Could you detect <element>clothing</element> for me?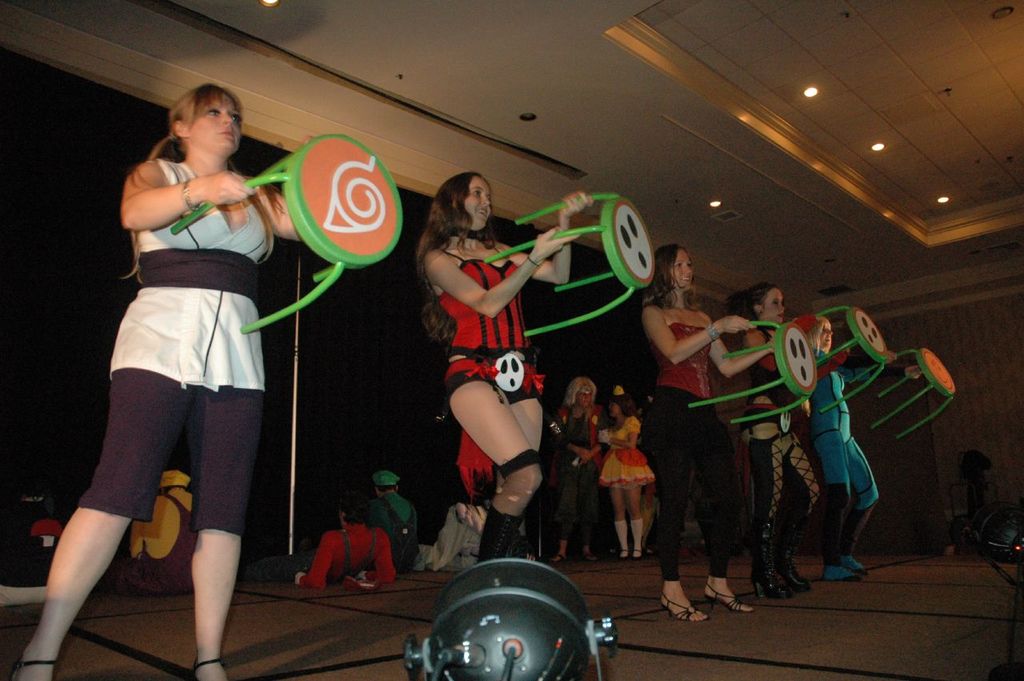
Detection result: bbox=[104, 483, 199, 593].
